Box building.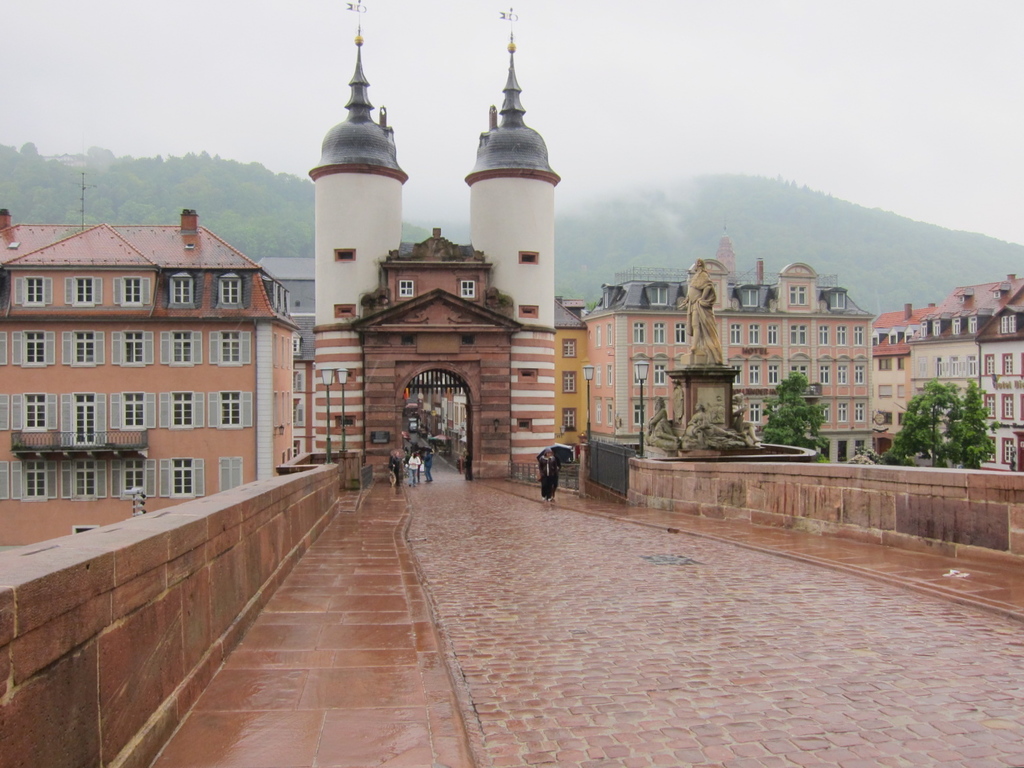
[872, 299, 940, 464].
